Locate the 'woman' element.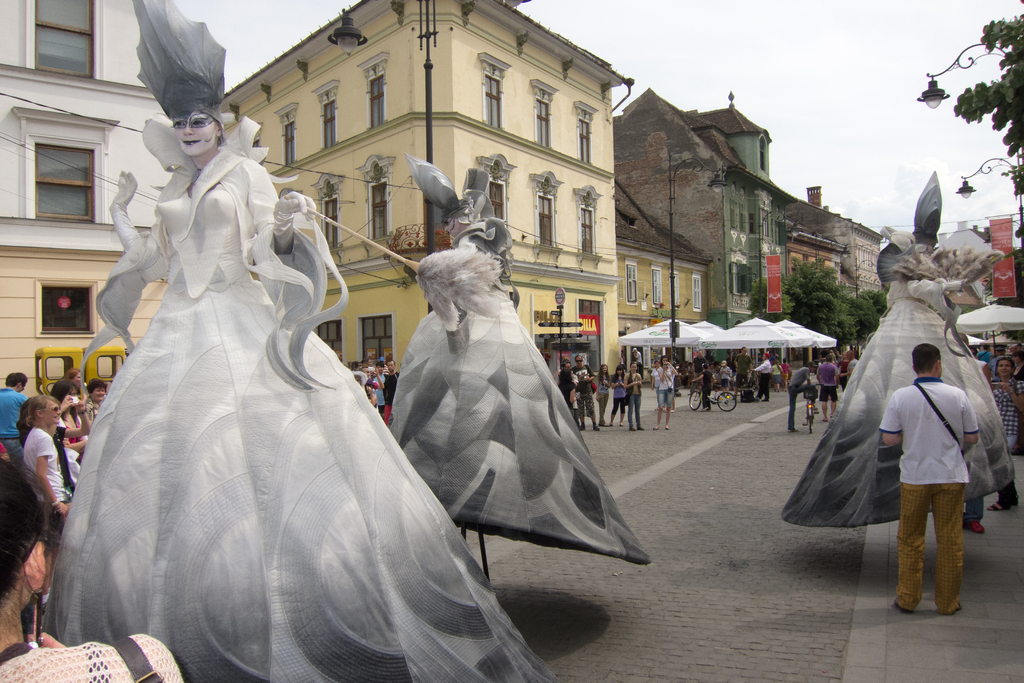
Element bbox: <region>836, 352, 851, 391</region>.
